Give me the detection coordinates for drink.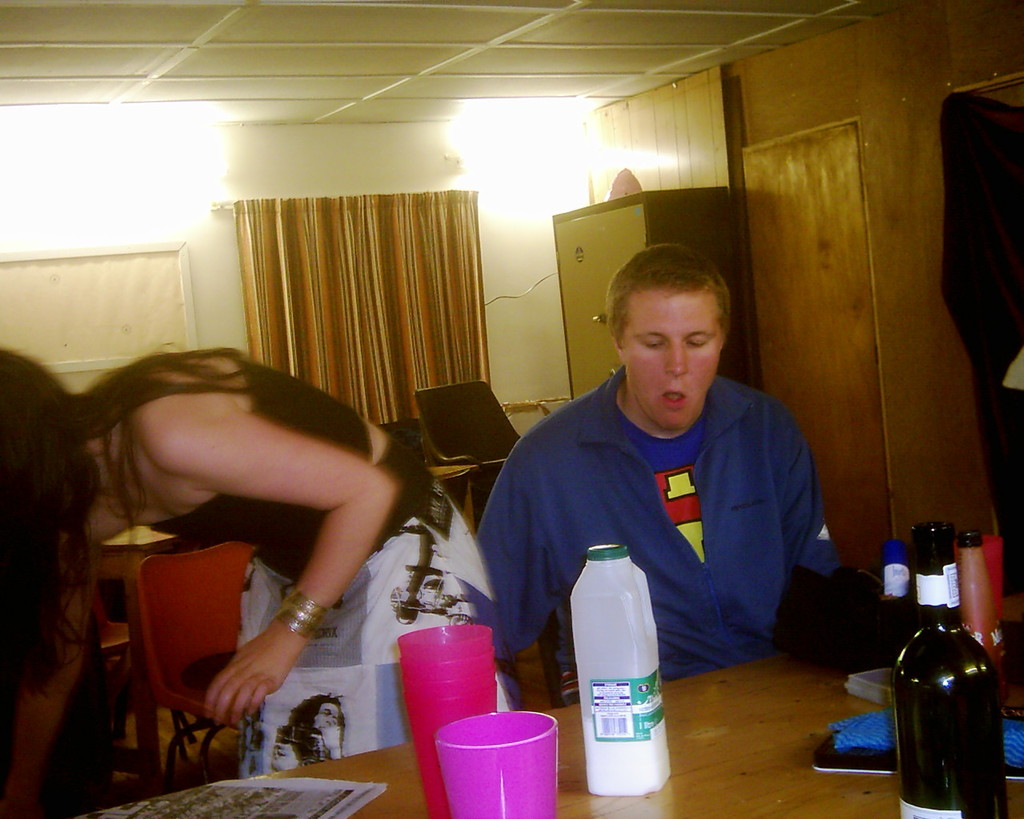
(576, 719, 674, 800).
